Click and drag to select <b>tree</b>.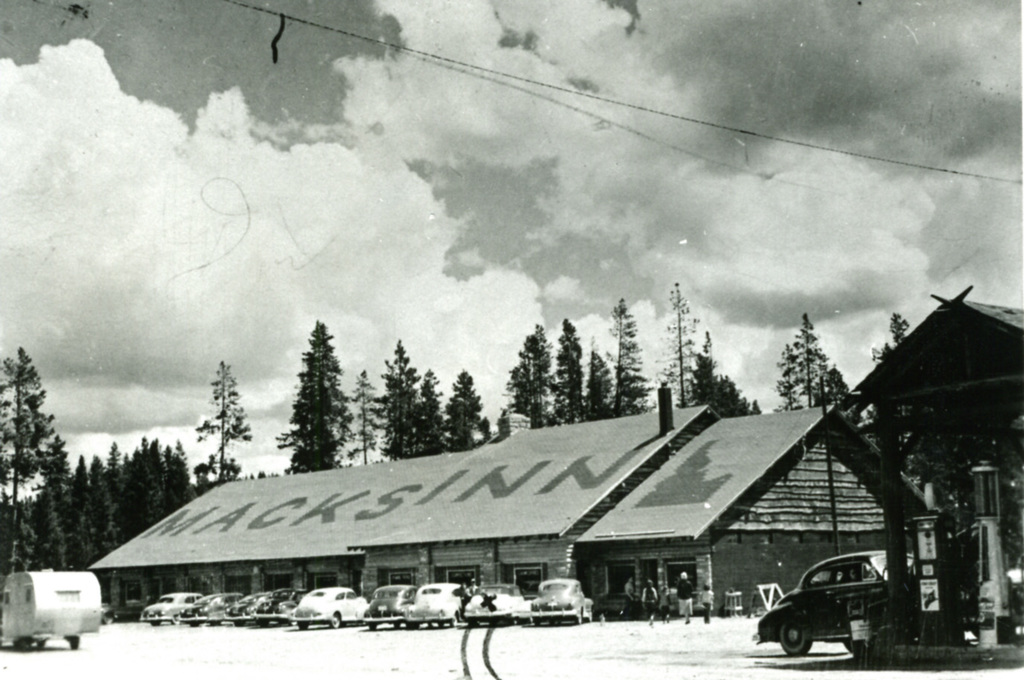
Selection: bbox=(651, 278, 702, 404).
